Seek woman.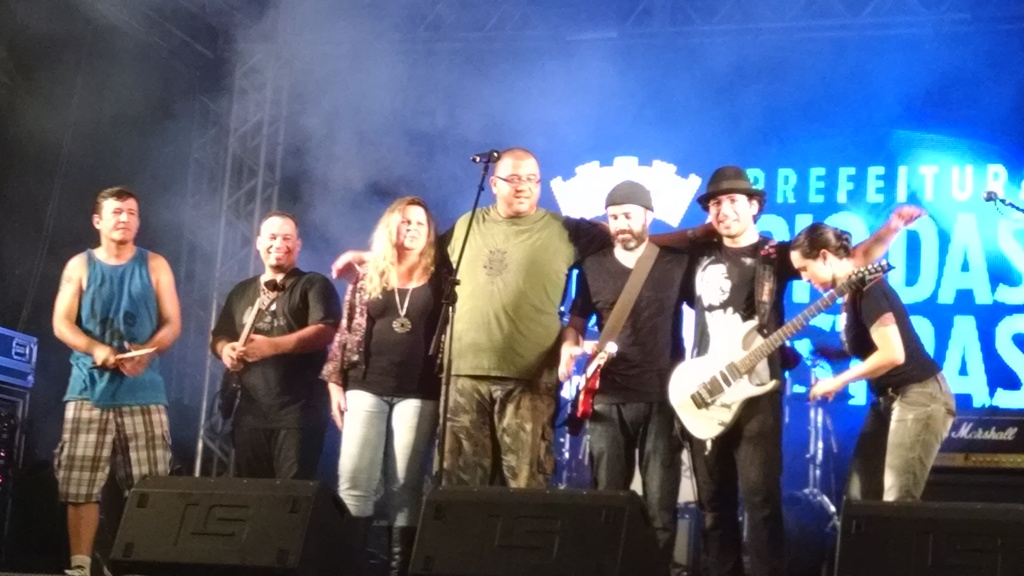
pyautogui.locateOnScreen(324, 183, 450, 544).
